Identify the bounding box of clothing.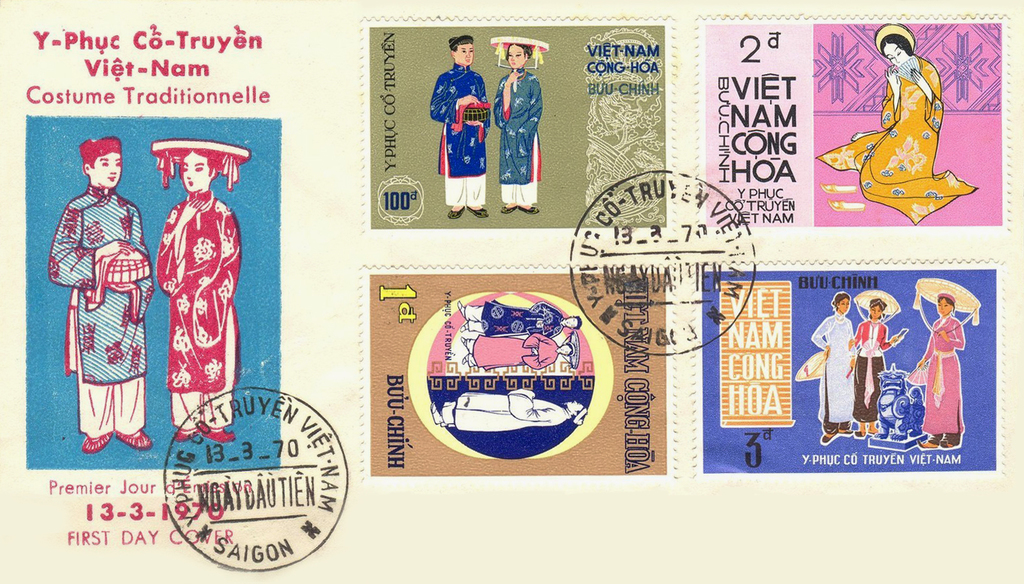
<box>468,330,556,372</box>.
